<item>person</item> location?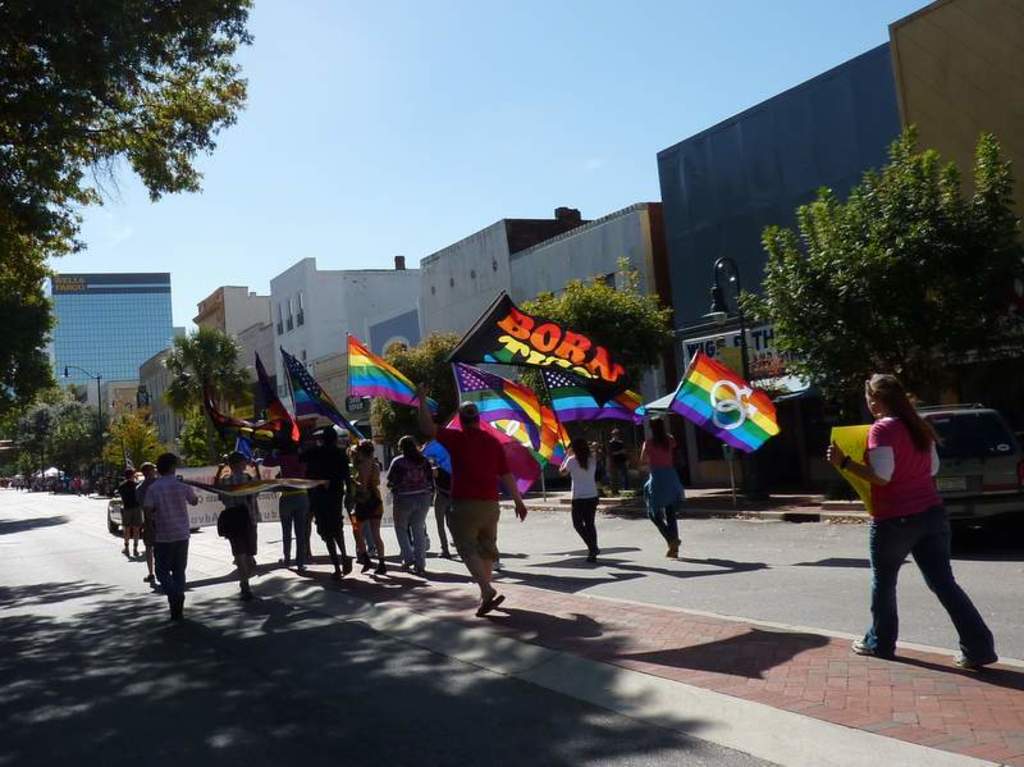
<region>552, 428, 602, 562</region>
